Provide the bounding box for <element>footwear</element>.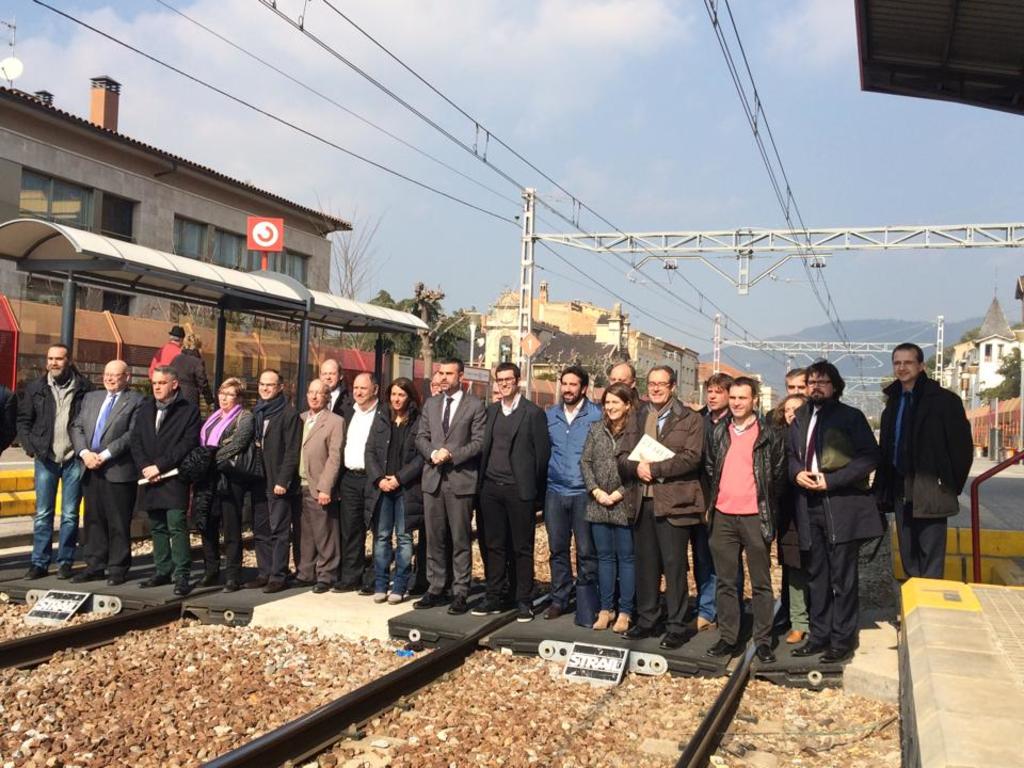
bbox=[658, 628, 690, 646].
